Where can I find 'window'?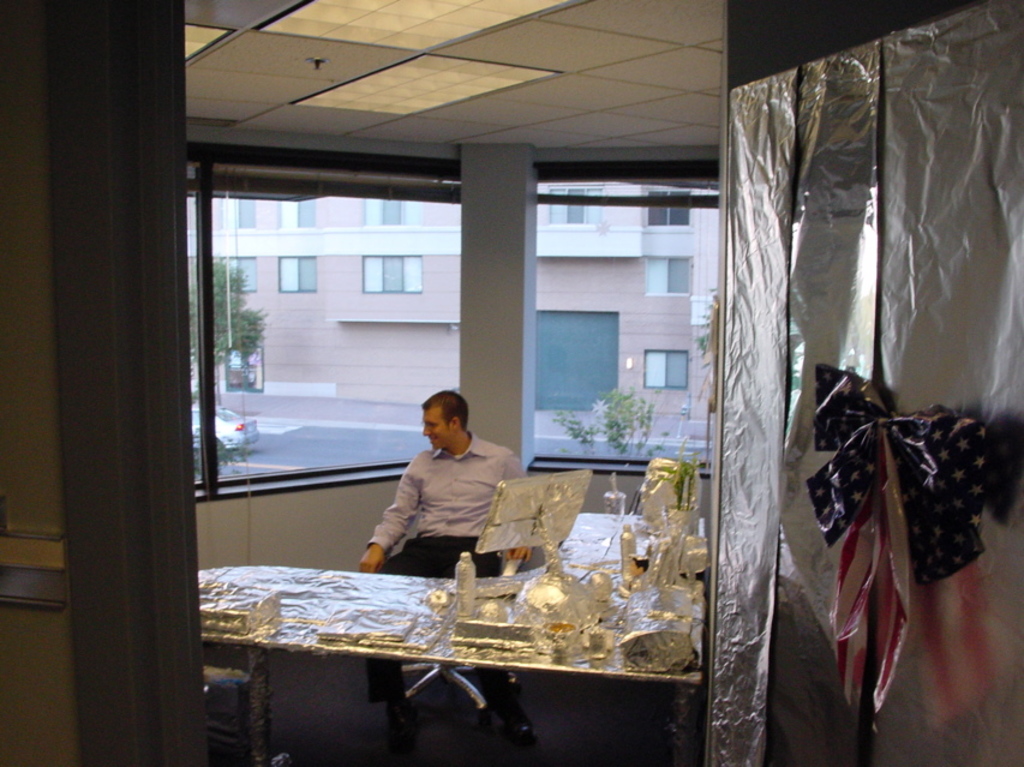
You can find it at 646 186 695 226.
